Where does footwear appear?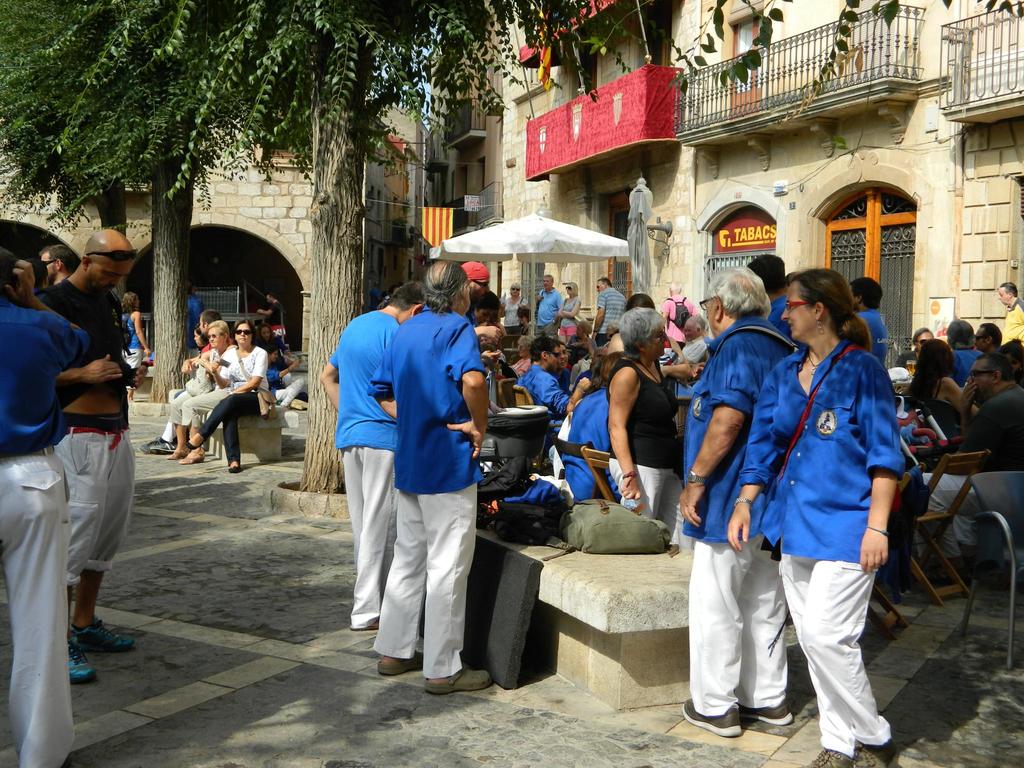
Appears at (x1=139, y1=436, x2=163, y2=452).
